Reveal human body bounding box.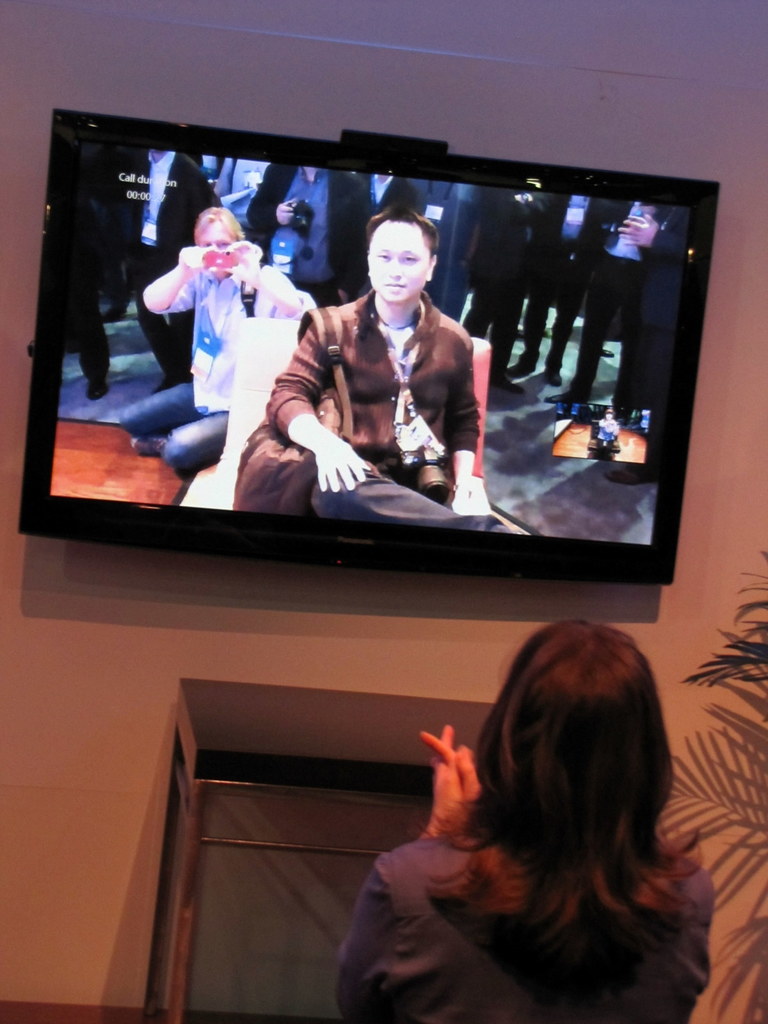
Revealed: {"left": 352, "top": 165, "right": 420, "bottom": 216}.
